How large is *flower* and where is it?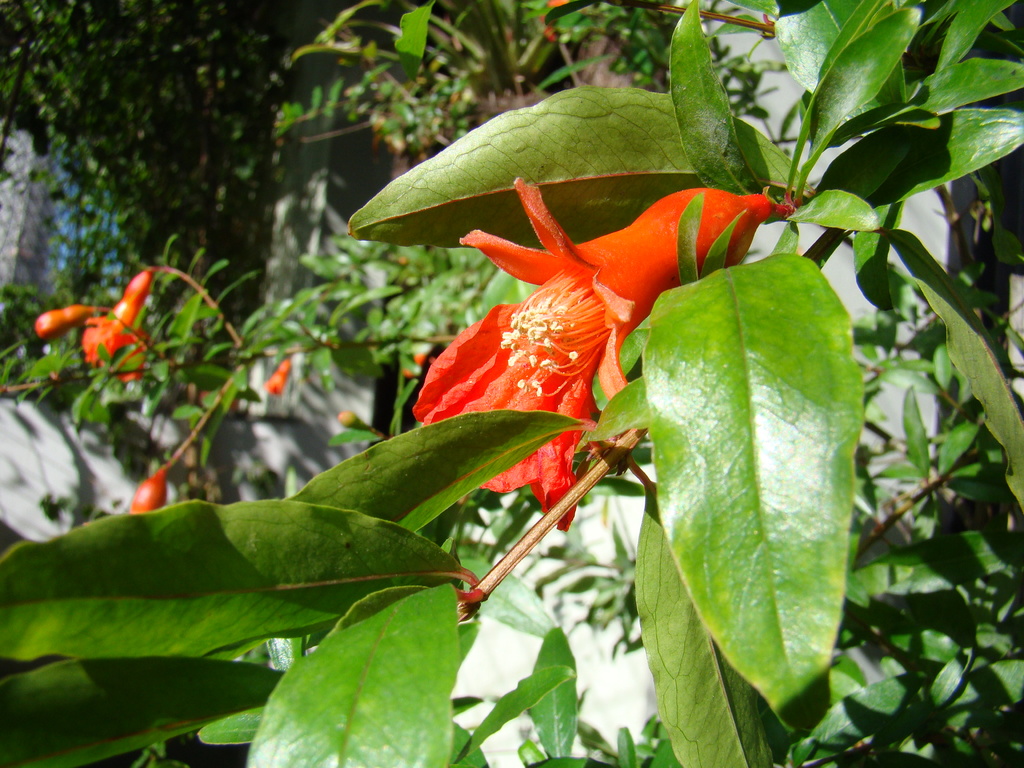
Bounding box: (left=74, top=267, right=149, bottom=378).
